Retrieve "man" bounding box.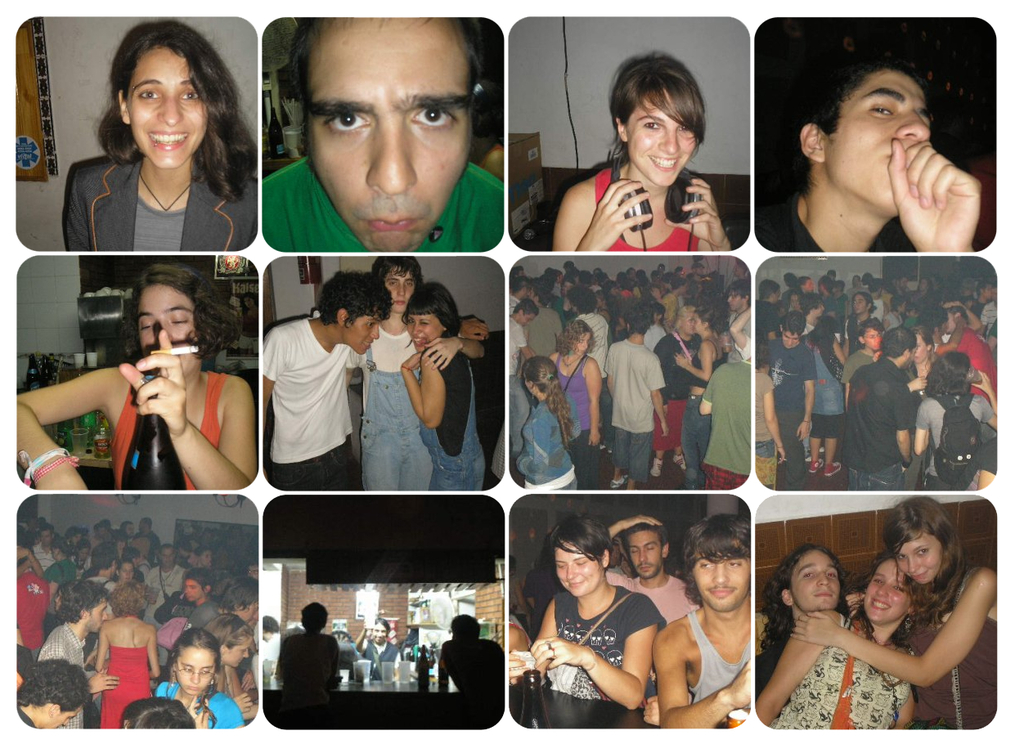
Bounding box: x1=261 y1=17 x2=506 y2=254.
